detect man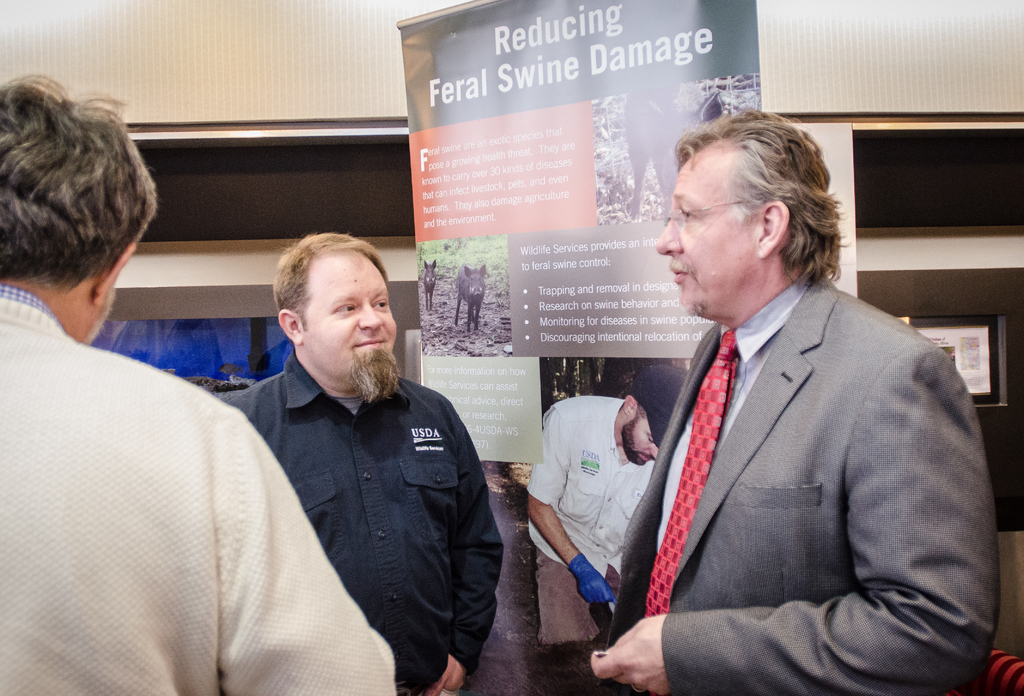
[0, 71, 397, 695]
